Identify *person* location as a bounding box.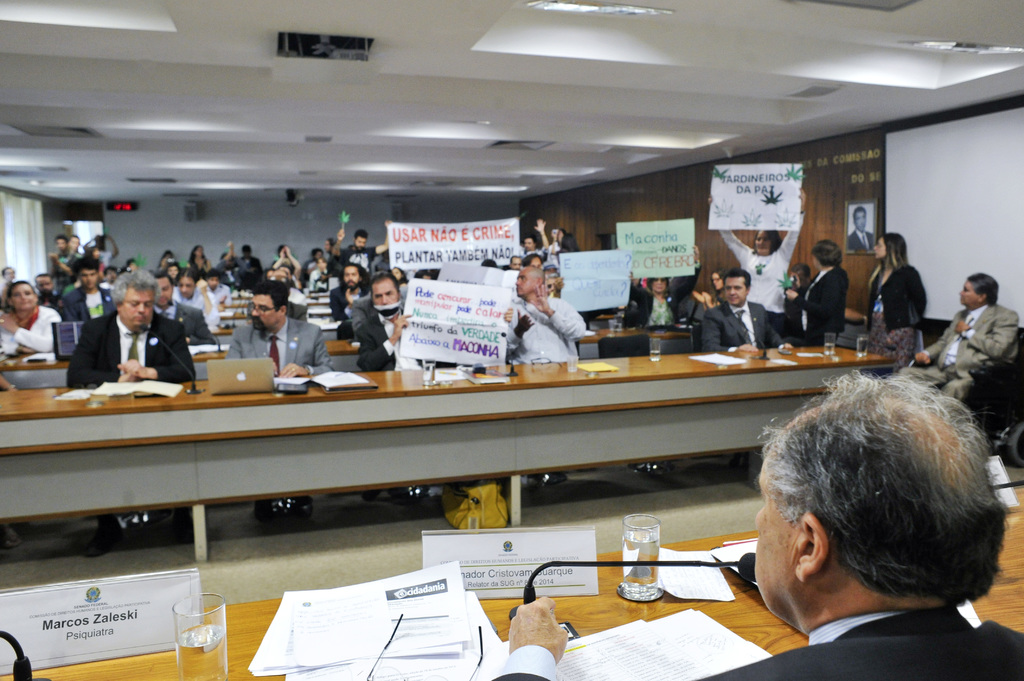
893:269:1023:405.
